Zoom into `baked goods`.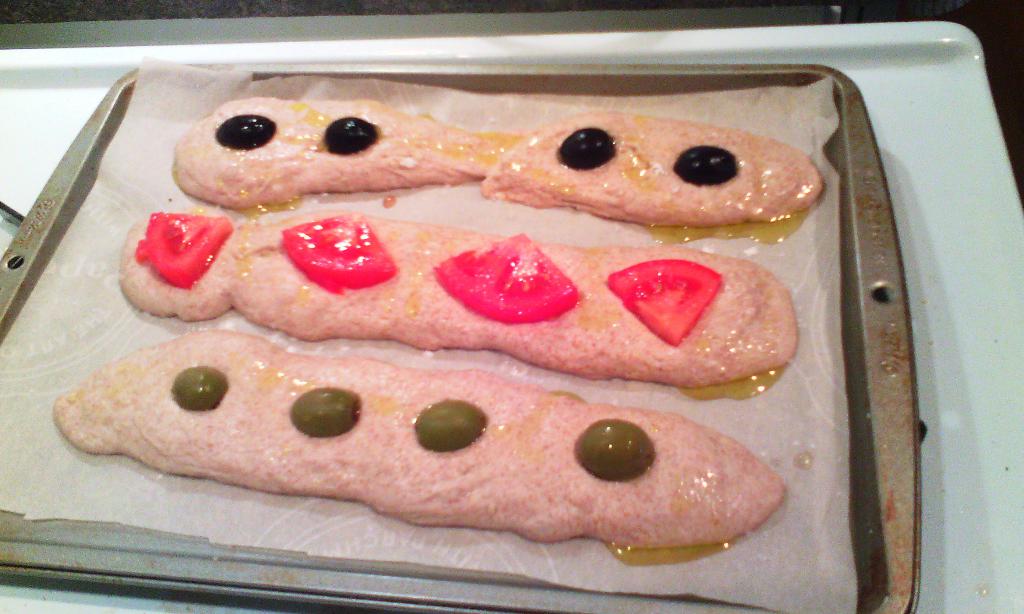
Zoom target: Rect(168, 96, 830, 222).
